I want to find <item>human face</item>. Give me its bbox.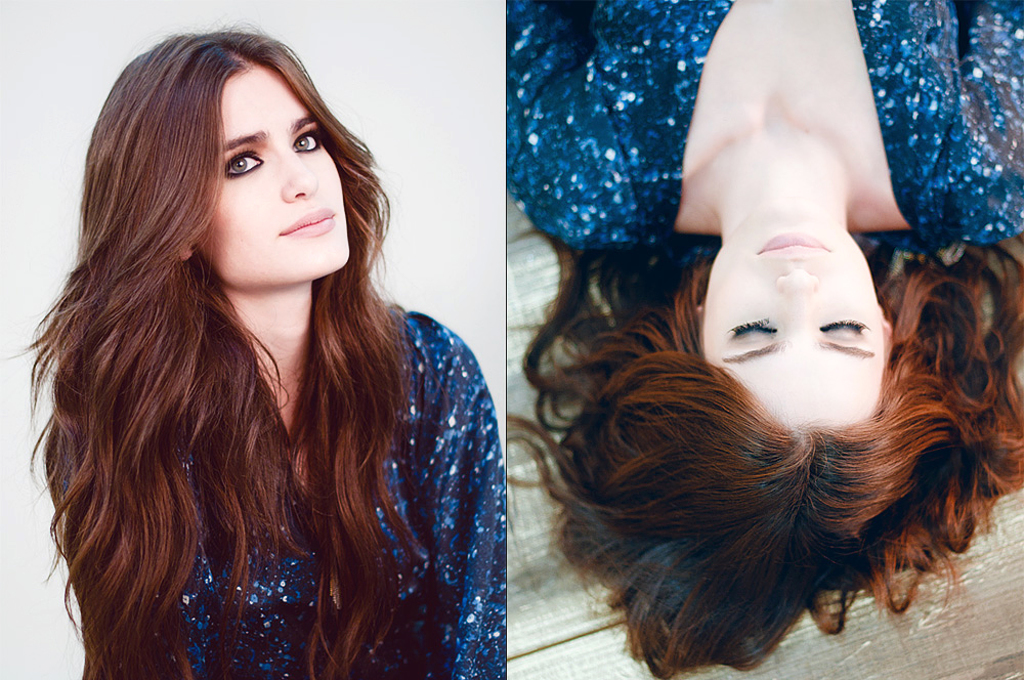
bbox=[700, 202, 888, 430].
